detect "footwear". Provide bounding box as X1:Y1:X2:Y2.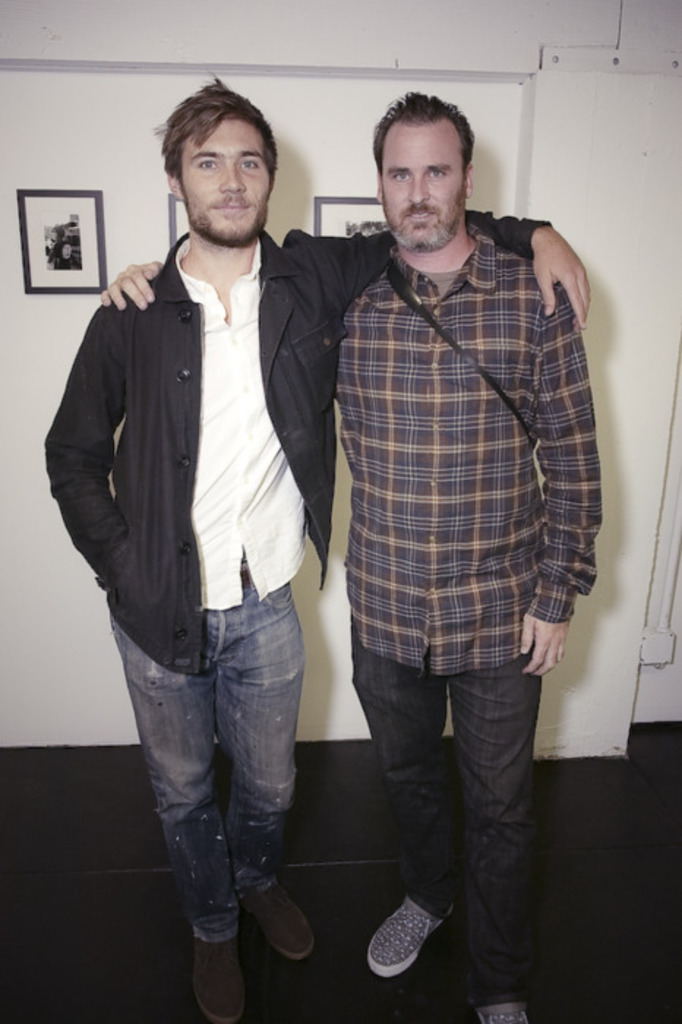
363:878:455:974.
